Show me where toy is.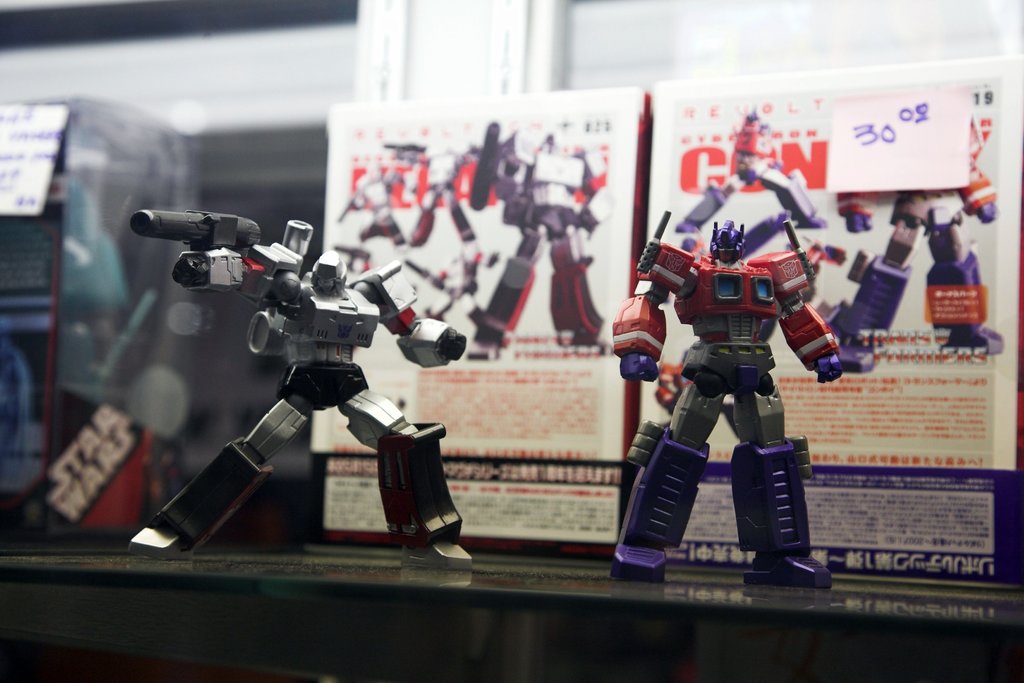
toy is at x1=463 y1=124 x2=603 y2=360.
